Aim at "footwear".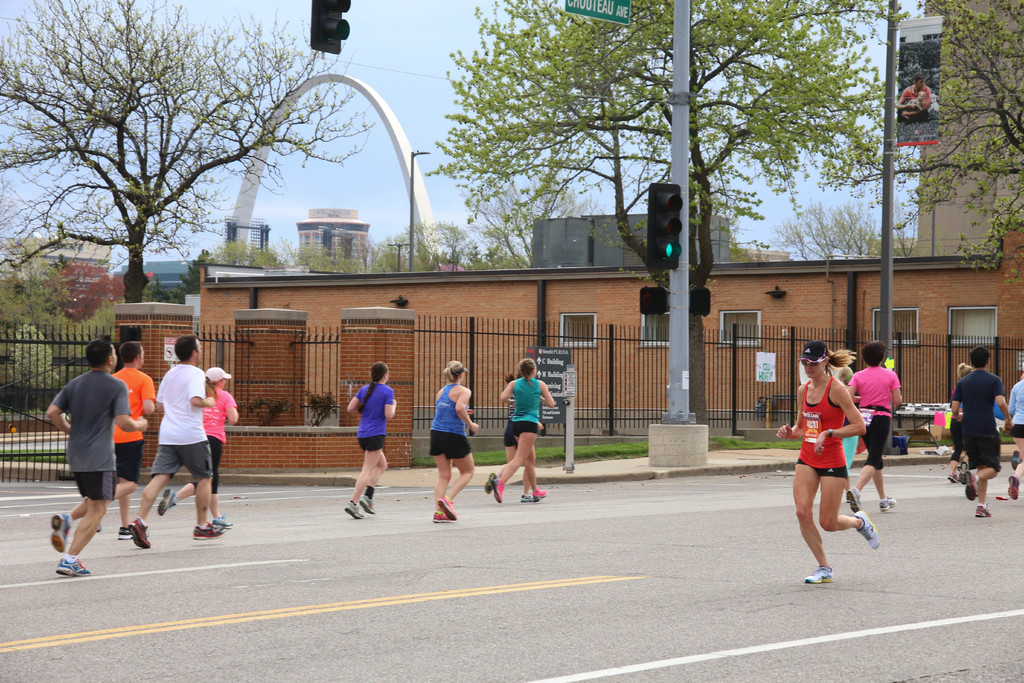
Aimed at detection(356, 491, 376, 512).
